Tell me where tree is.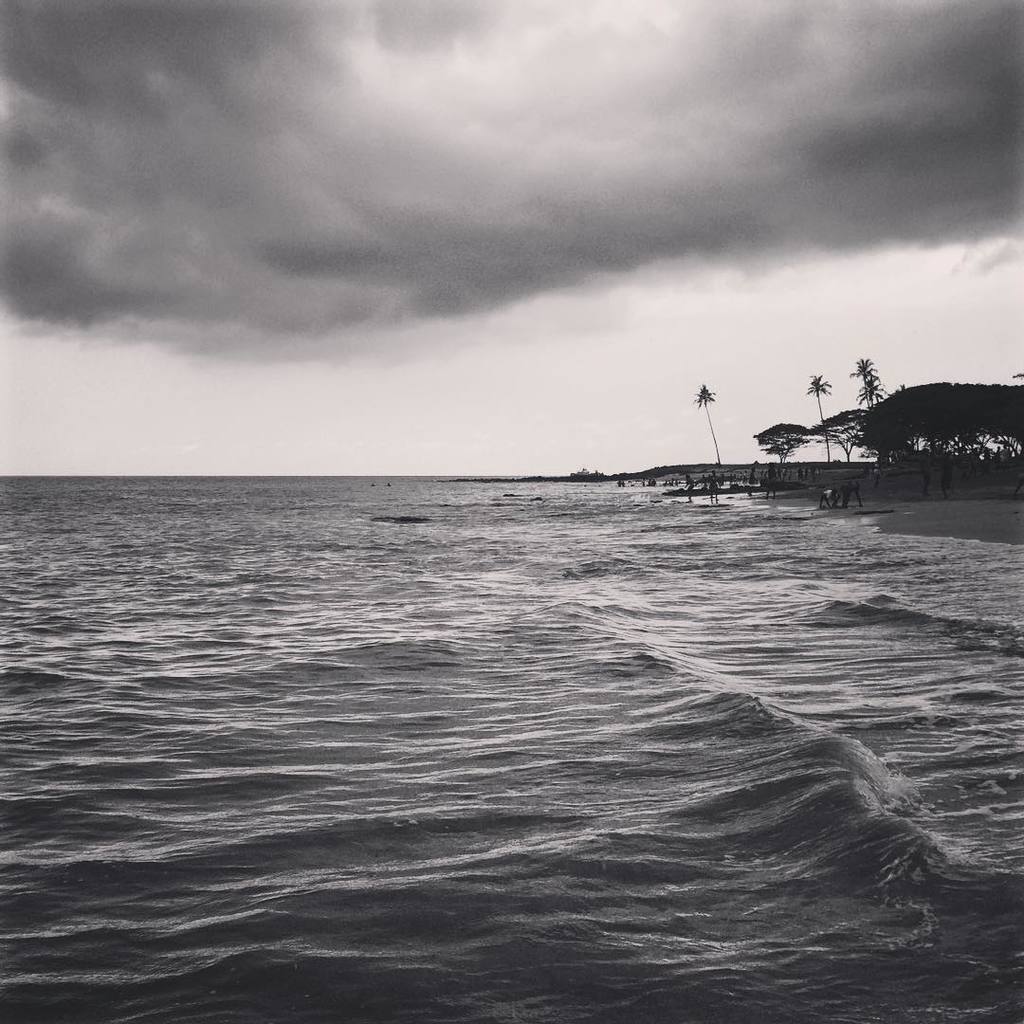
tree is at 807 375 1023 483.
